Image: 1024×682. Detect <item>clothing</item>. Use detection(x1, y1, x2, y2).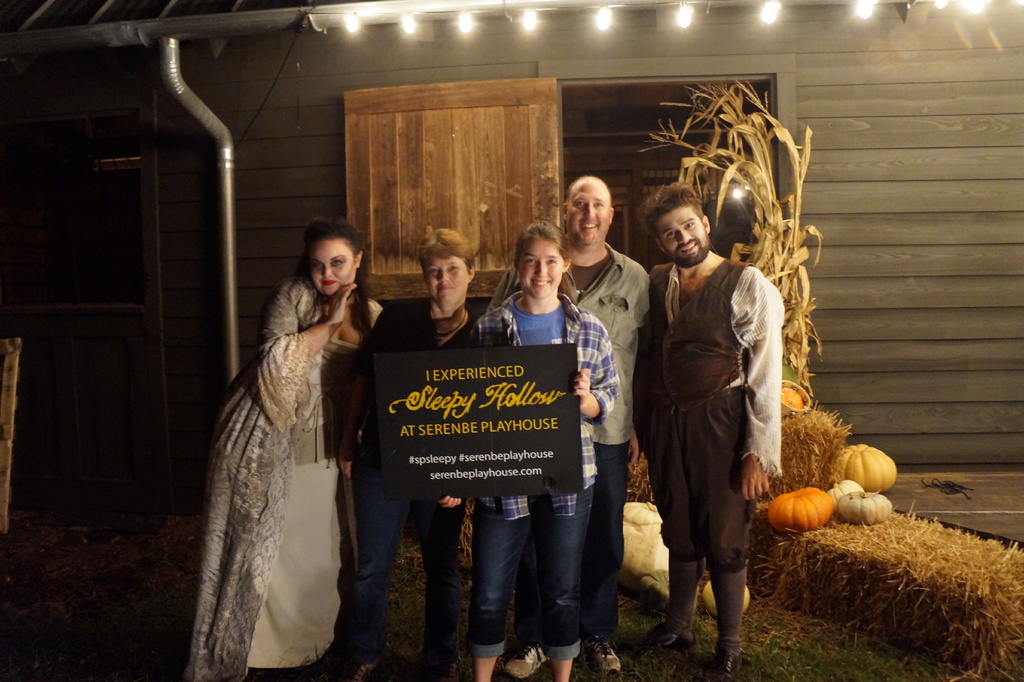
detection(486, 243, 650, 624).
